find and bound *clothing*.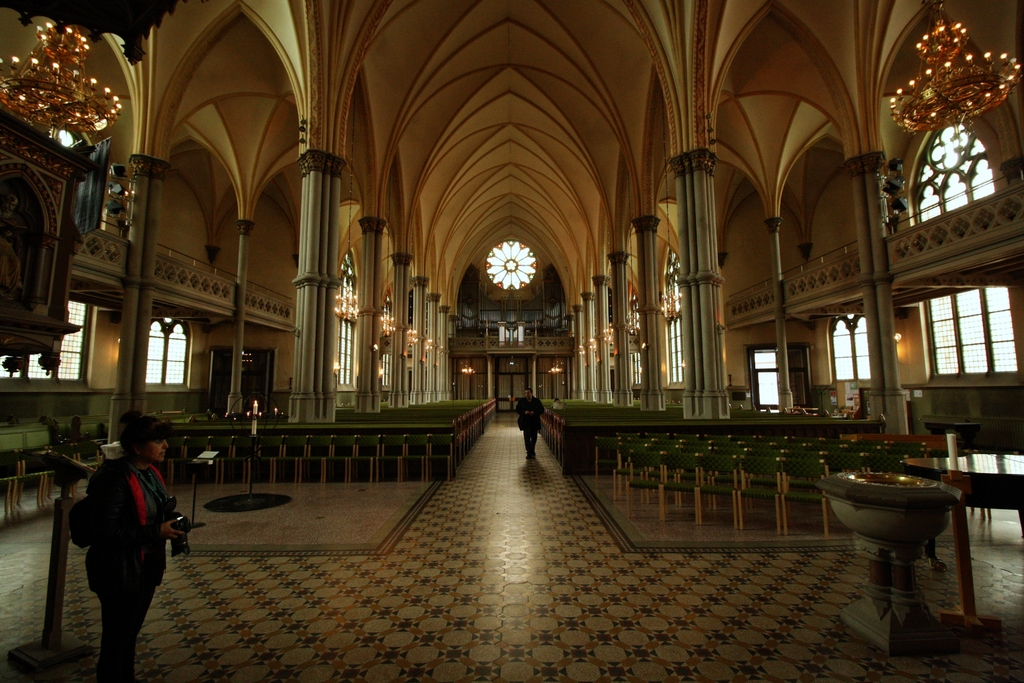
Bound: 69:429:178:657.
